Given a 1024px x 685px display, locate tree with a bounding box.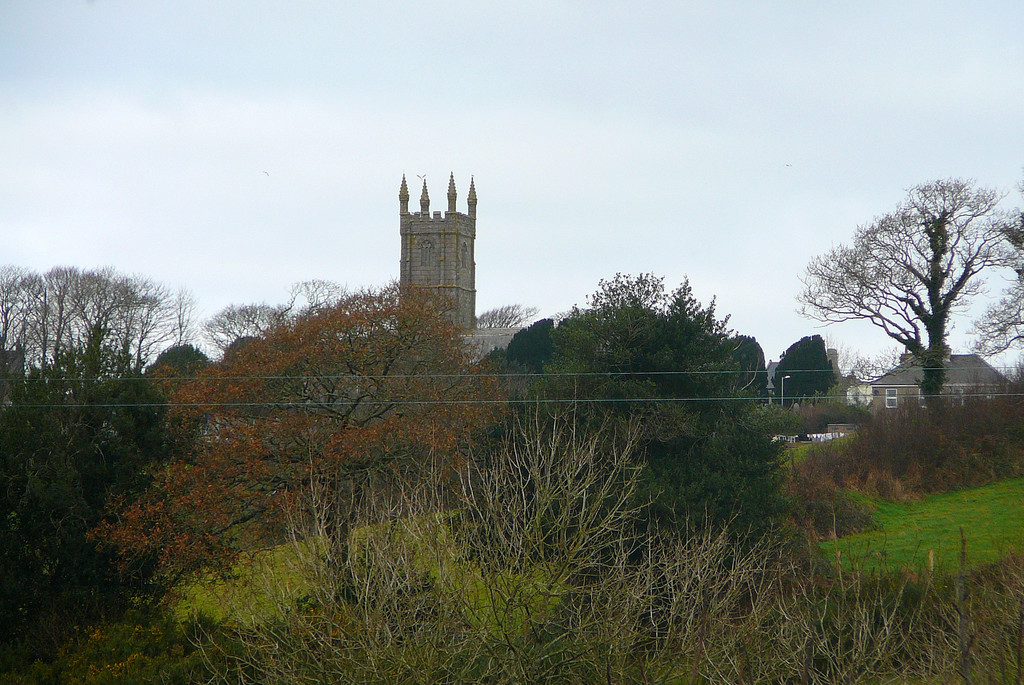
Located: region(130, 274, 474, 599).
